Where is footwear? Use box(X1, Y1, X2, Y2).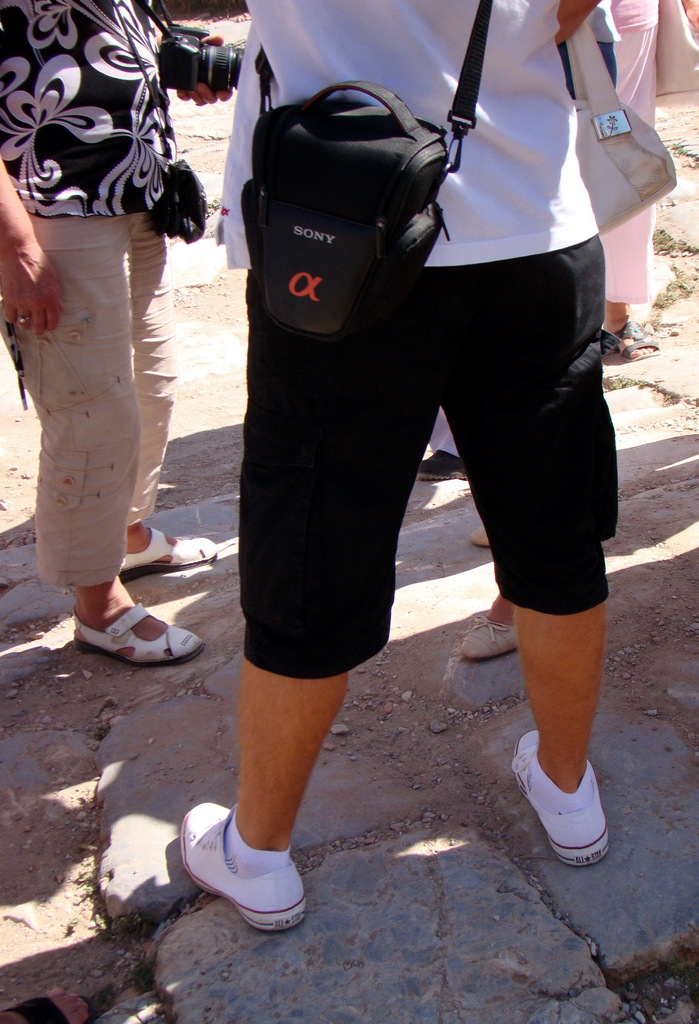
box(74, 599, 202, 668).
